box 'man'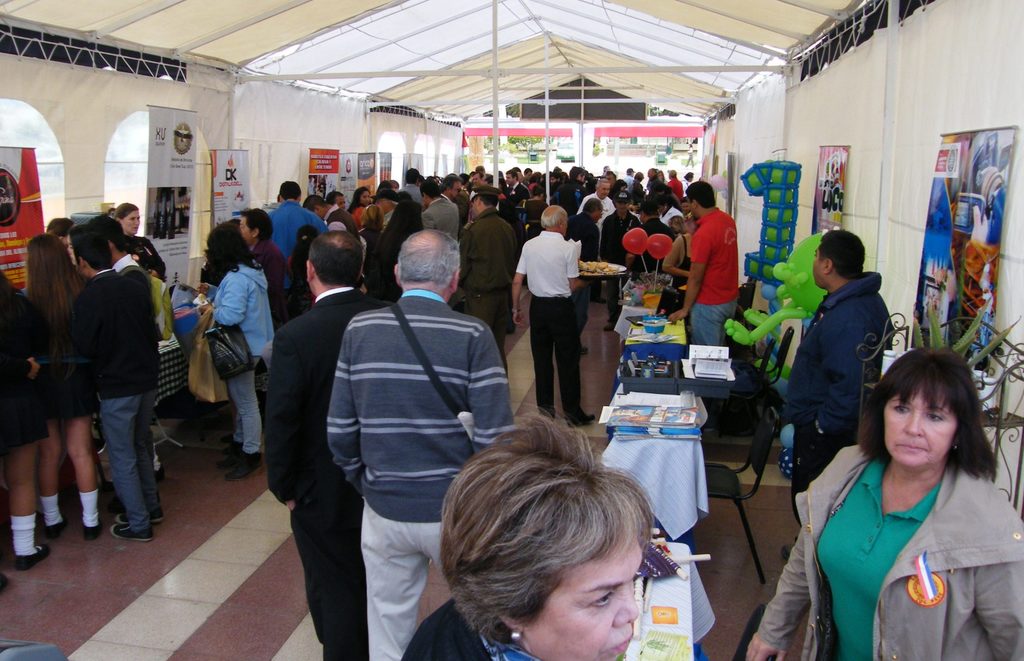
select_region(787, 238, 893, 564)
